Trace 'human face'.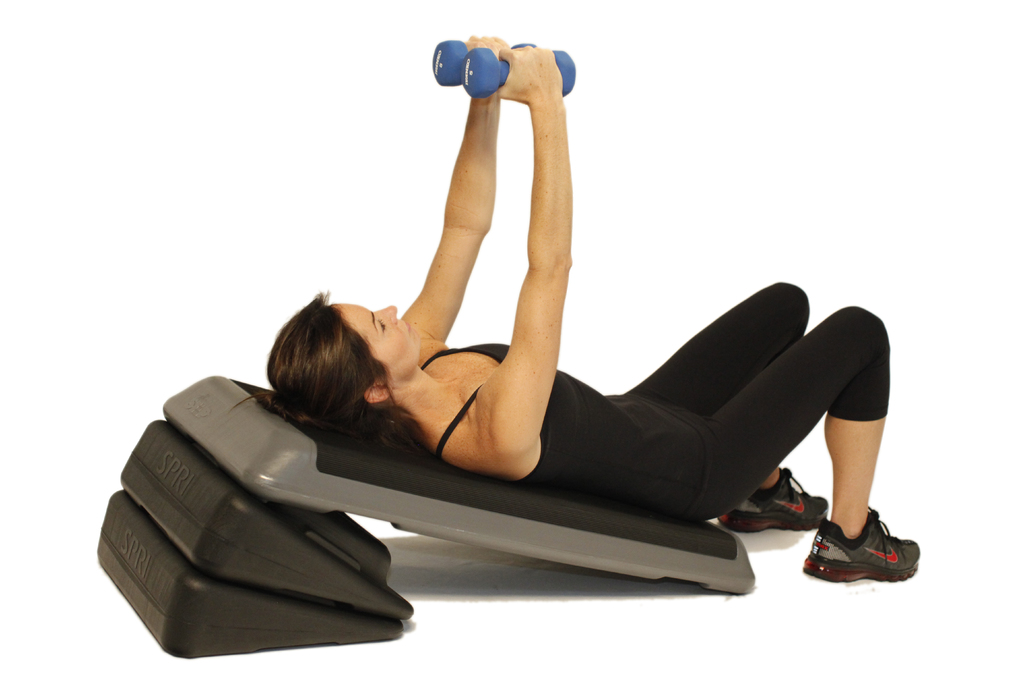
Traced to 335,302,426,379.
